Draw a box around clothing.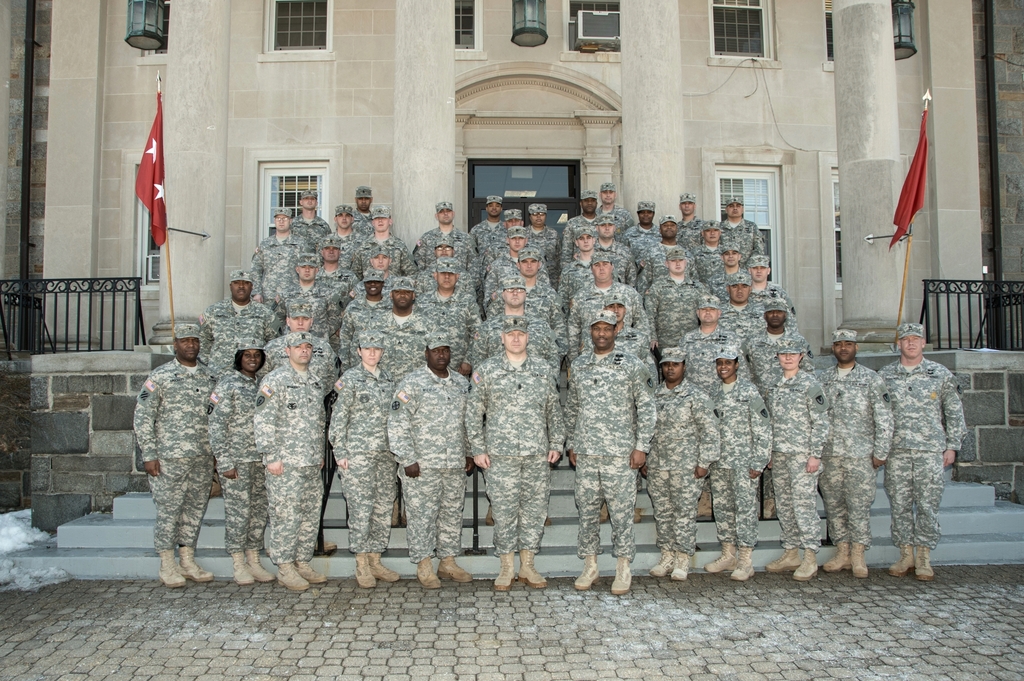
{"left": 323, "top": 374, "right": 404, "bottom": 568}.
